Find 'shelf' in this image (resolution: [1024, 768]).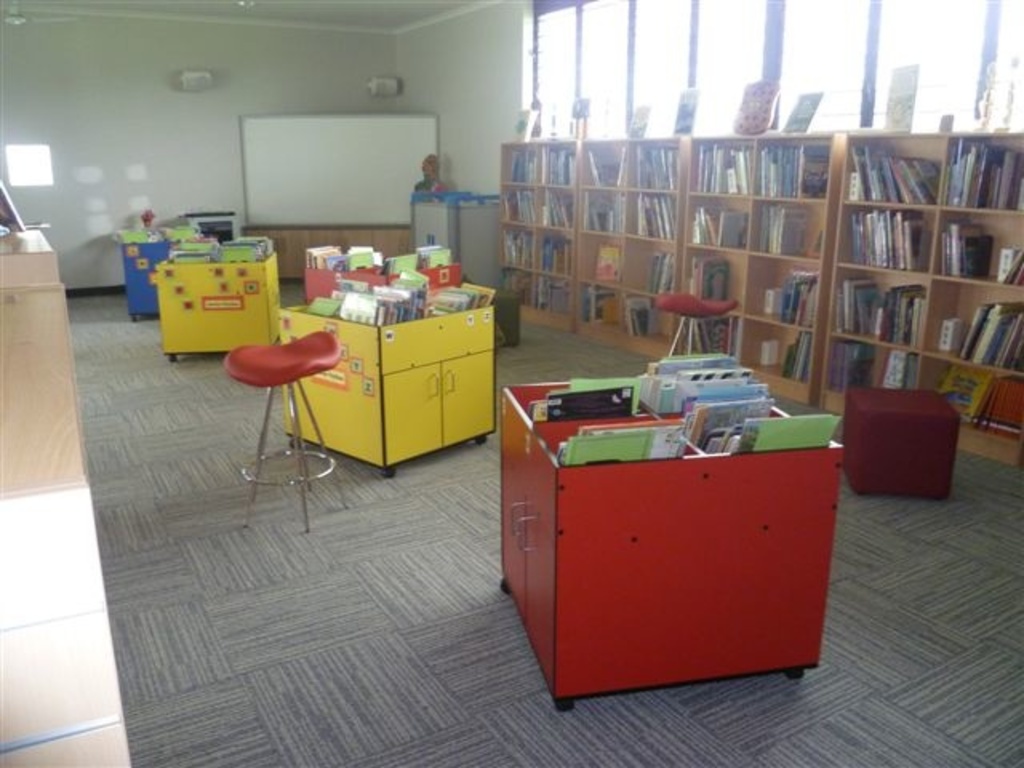
box(744, 250, 837, 322).
